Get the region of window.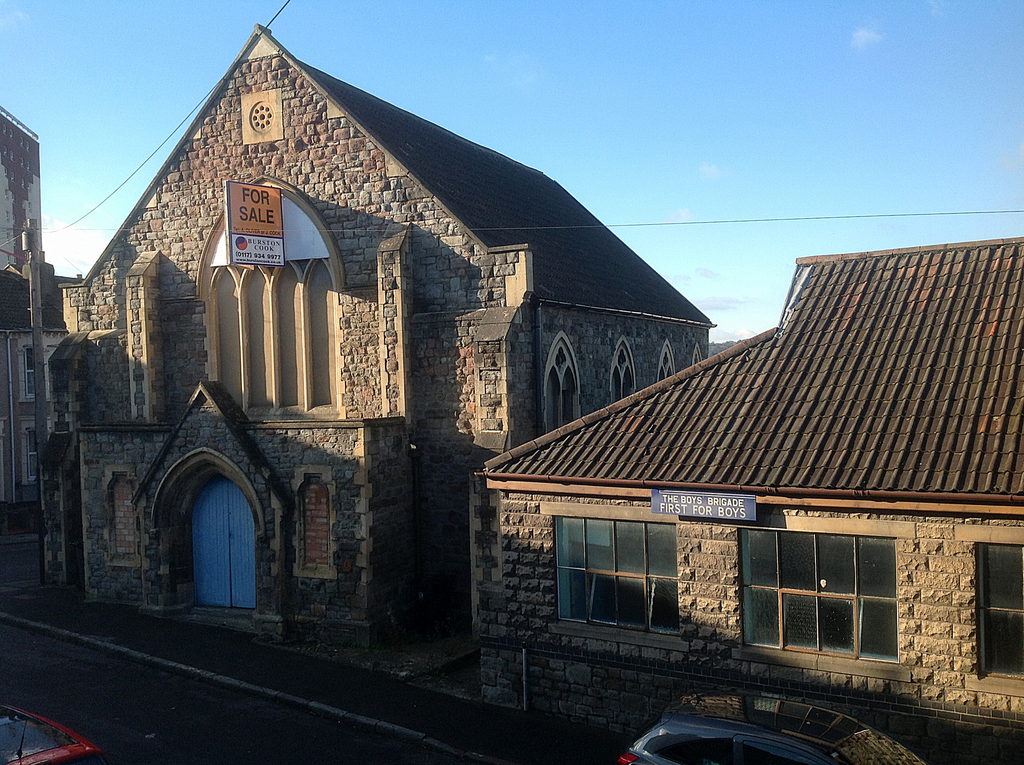
{"left": 542, "top": 332, "right": 583, "bottom": 434}.
